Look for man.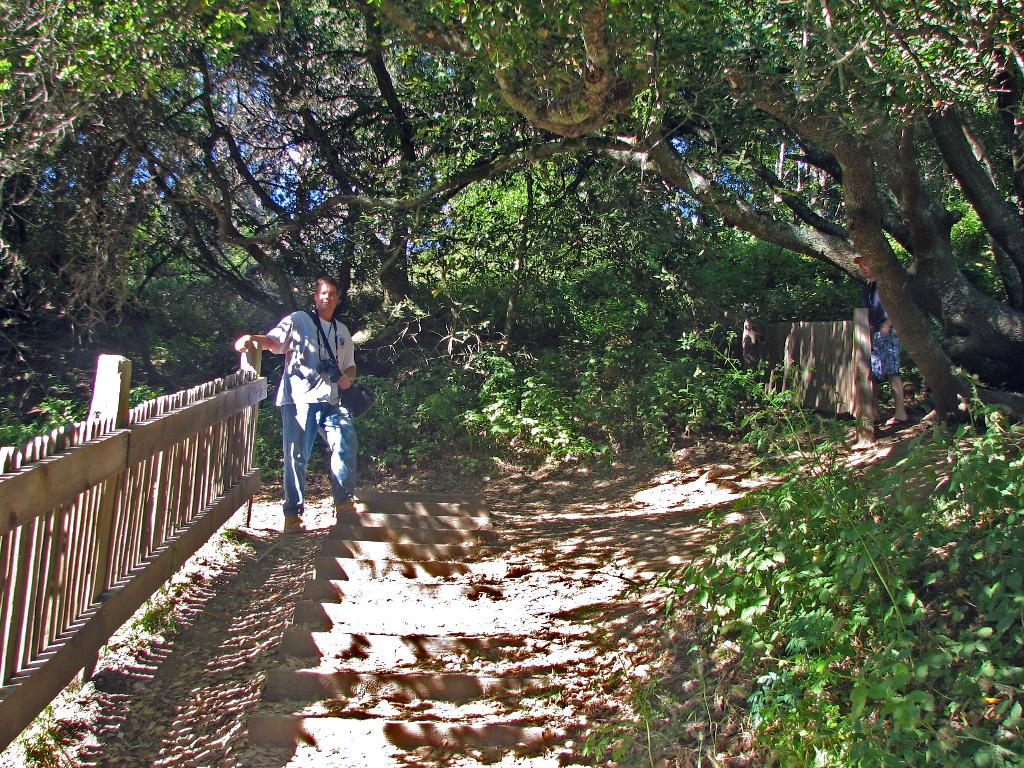
Found: BBox(862, 254, 910, 427).
